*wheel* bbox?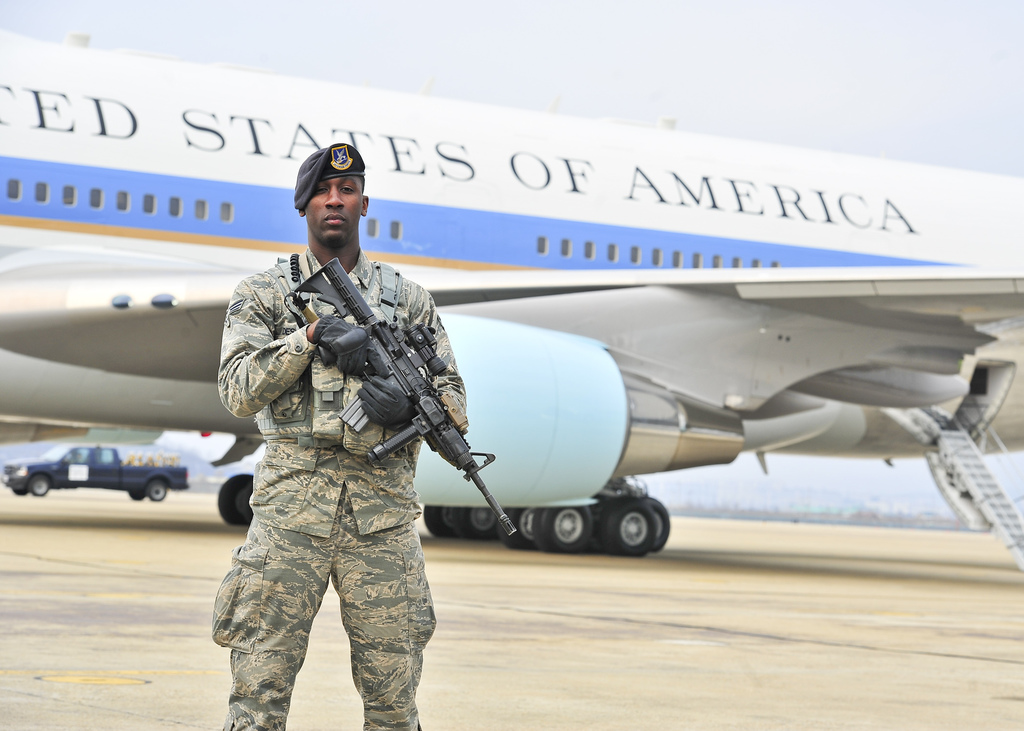
[left=150, top=477, right=168, bottom=506]
